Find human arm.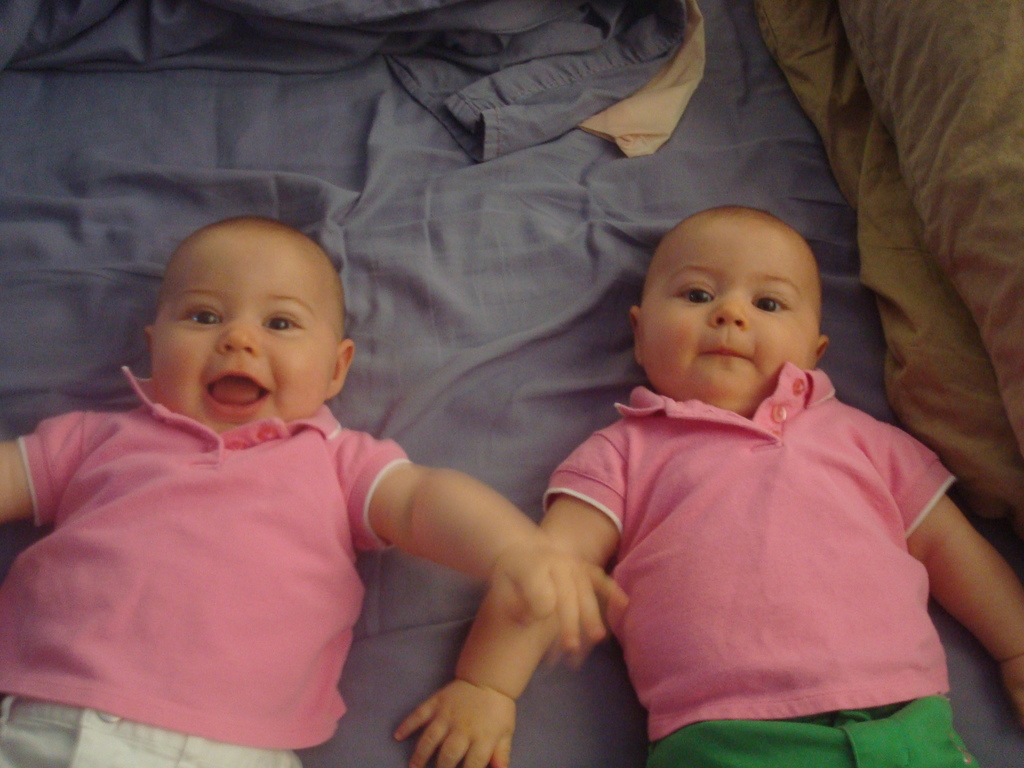
detection(0, 420, 106, 523).
